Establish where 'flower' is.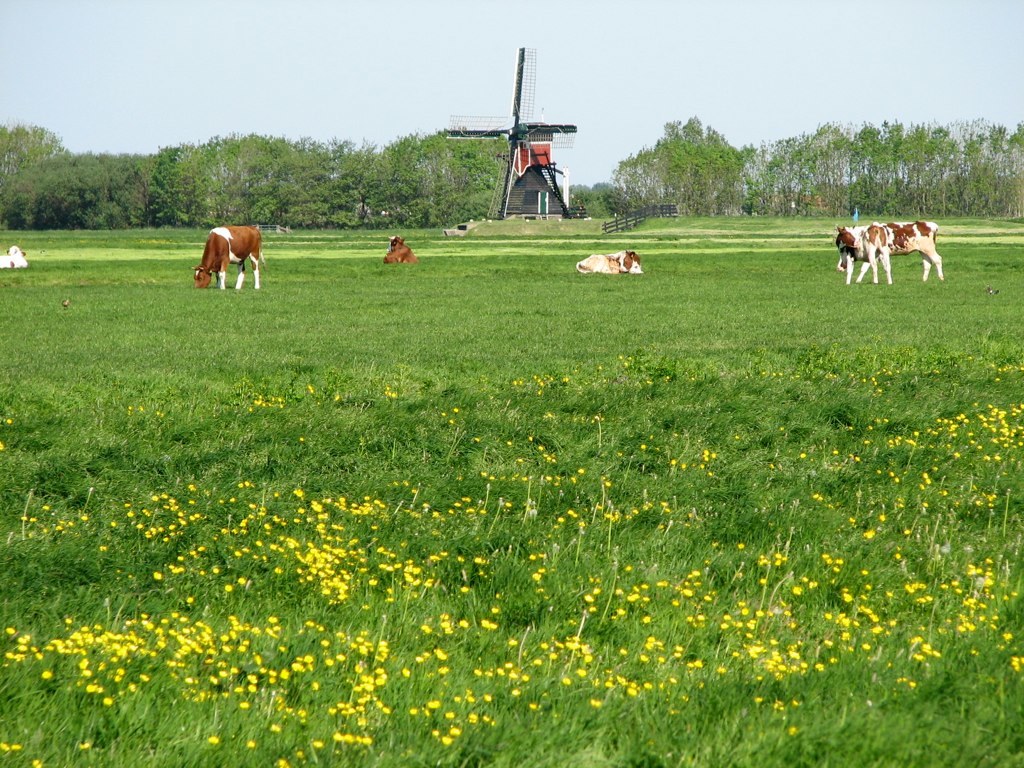
Established at <region>43, 668, 55, 676</region>.
